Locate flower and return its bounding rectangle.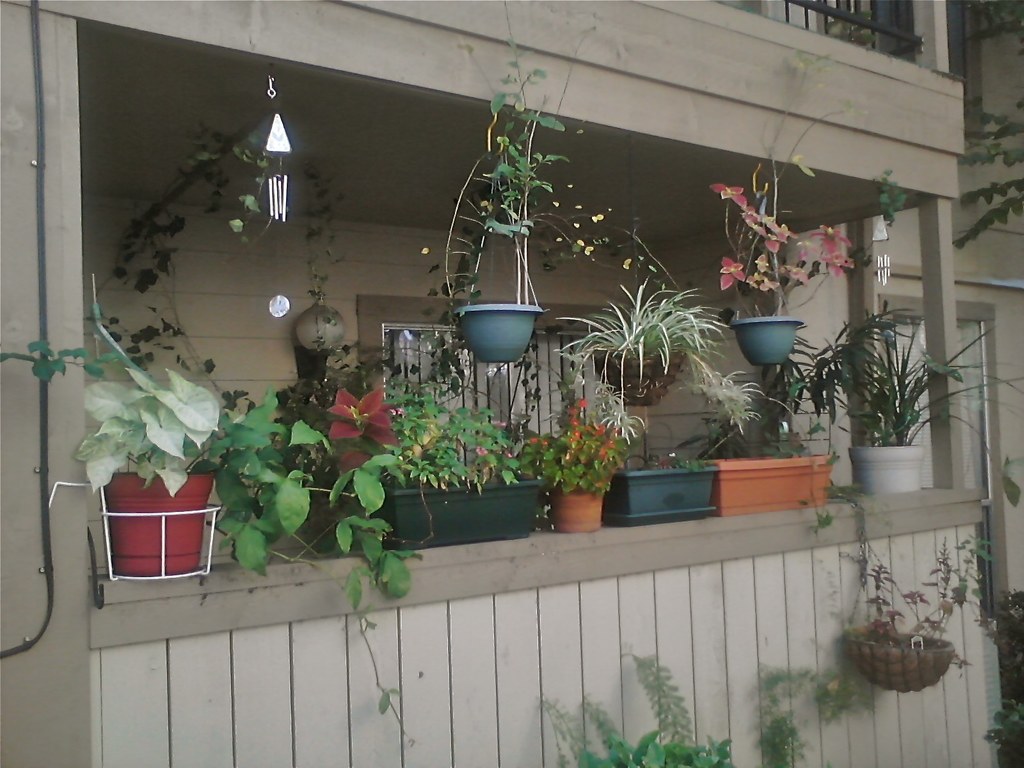
crop(501, 449, 515, 458).
